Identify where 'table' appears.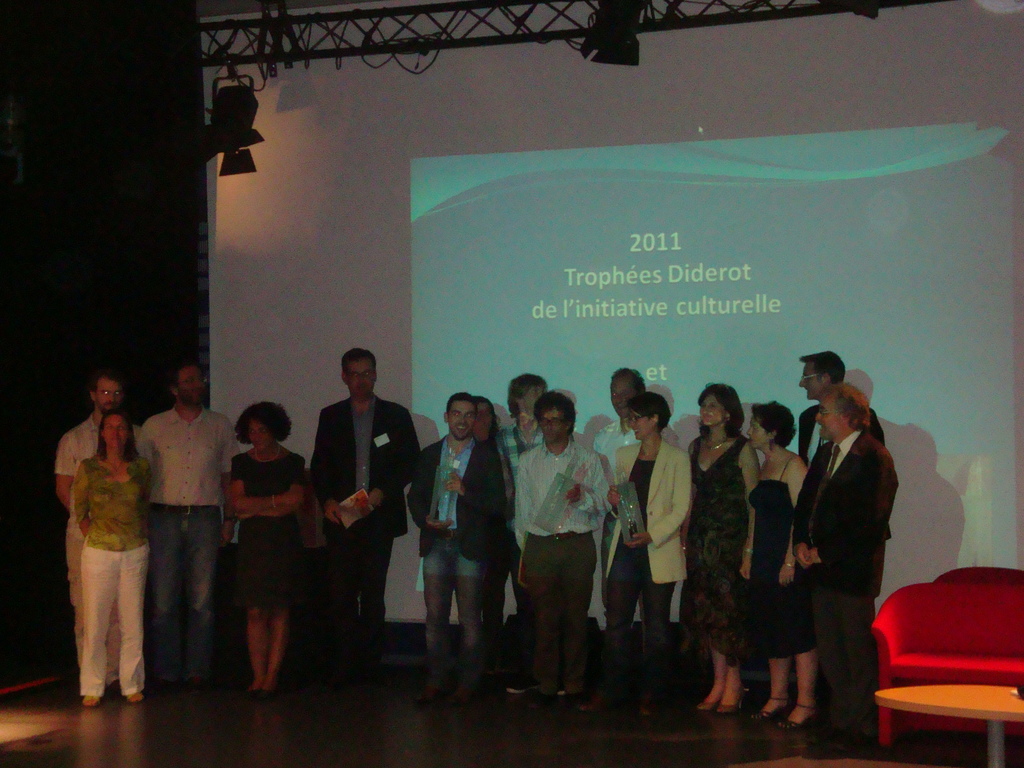
Appears at box=[865, 667, 1023, 767].
